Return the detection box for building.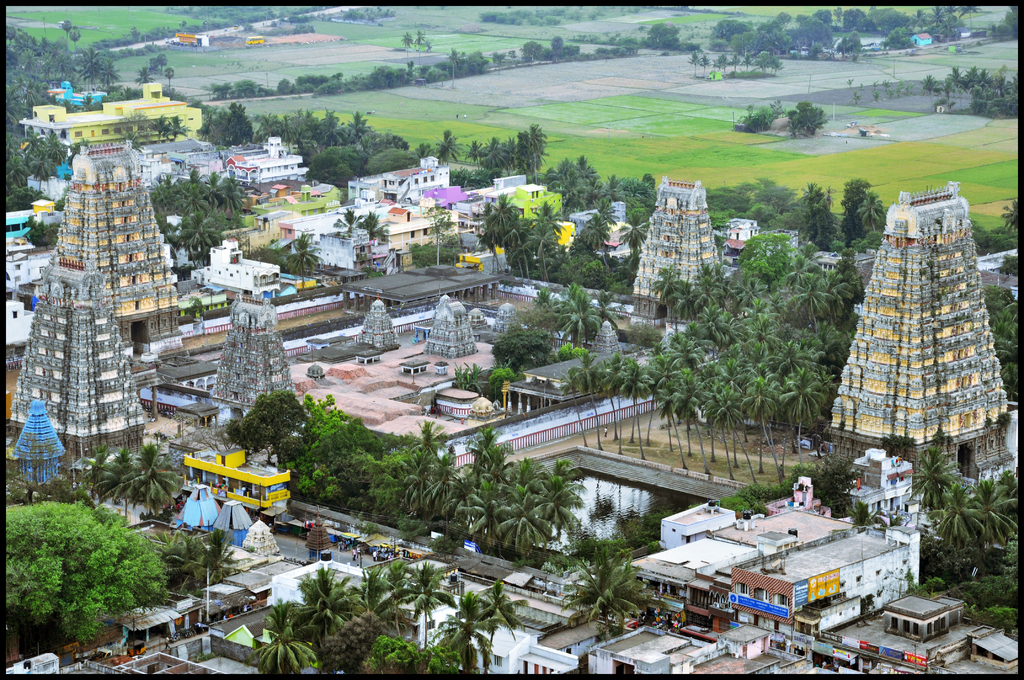
4/270/147/455.
